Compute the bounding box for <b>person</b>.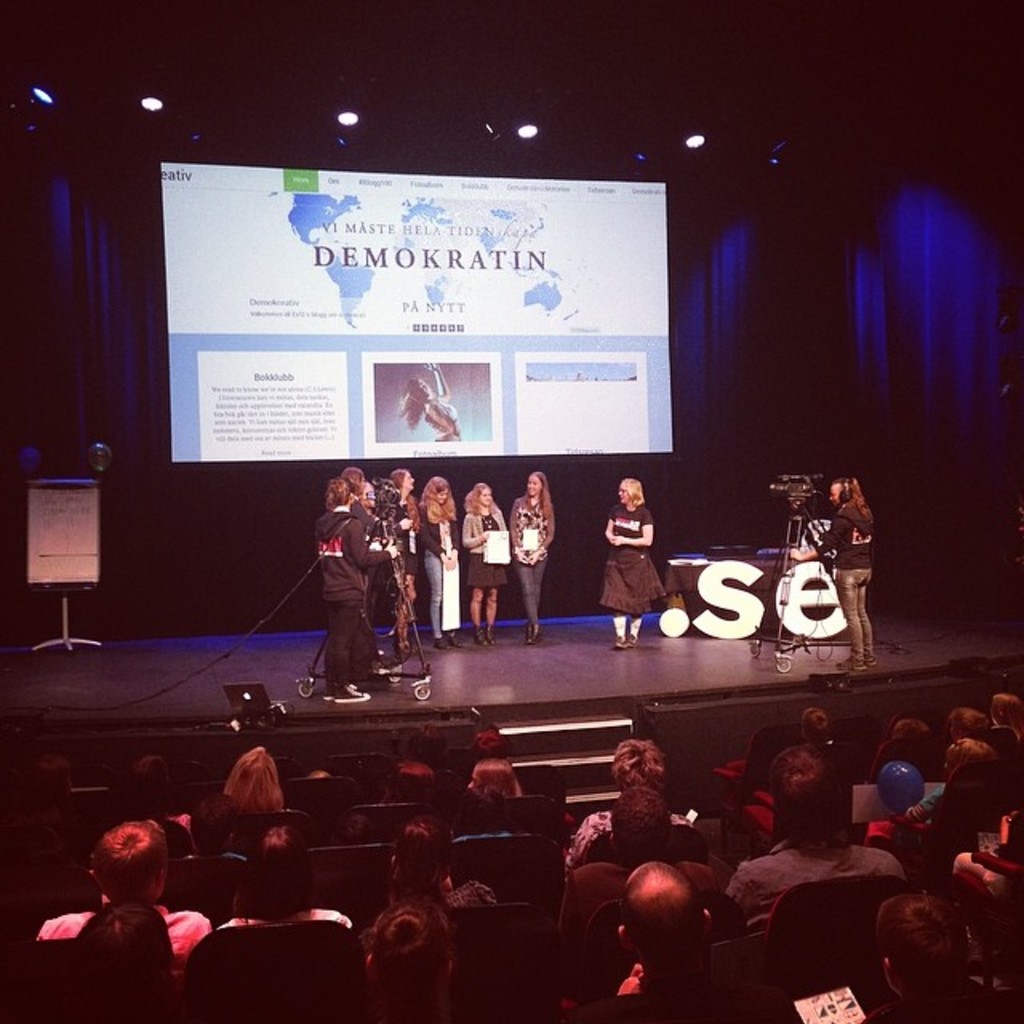
(x1=397, y1=358, x2=462, y2=446).
